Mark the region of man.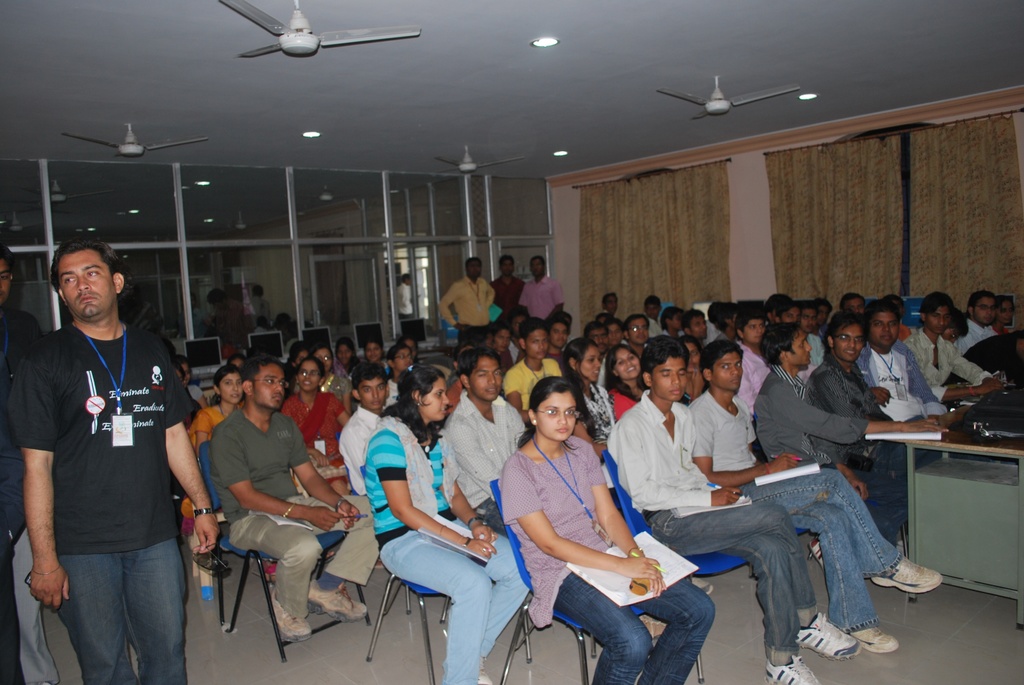
Region: bbox=(712, 301, 740, 342).
